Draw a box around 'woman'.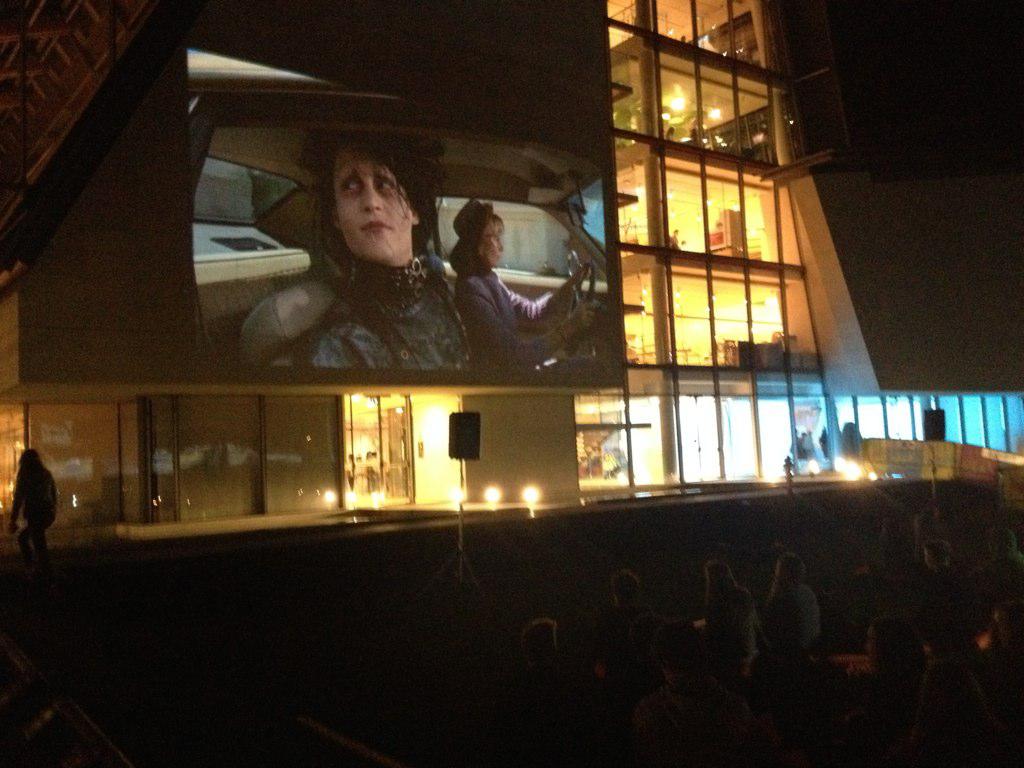
{"x1": 446, "y1": 192, "x2": 600, "y2": 364}.
